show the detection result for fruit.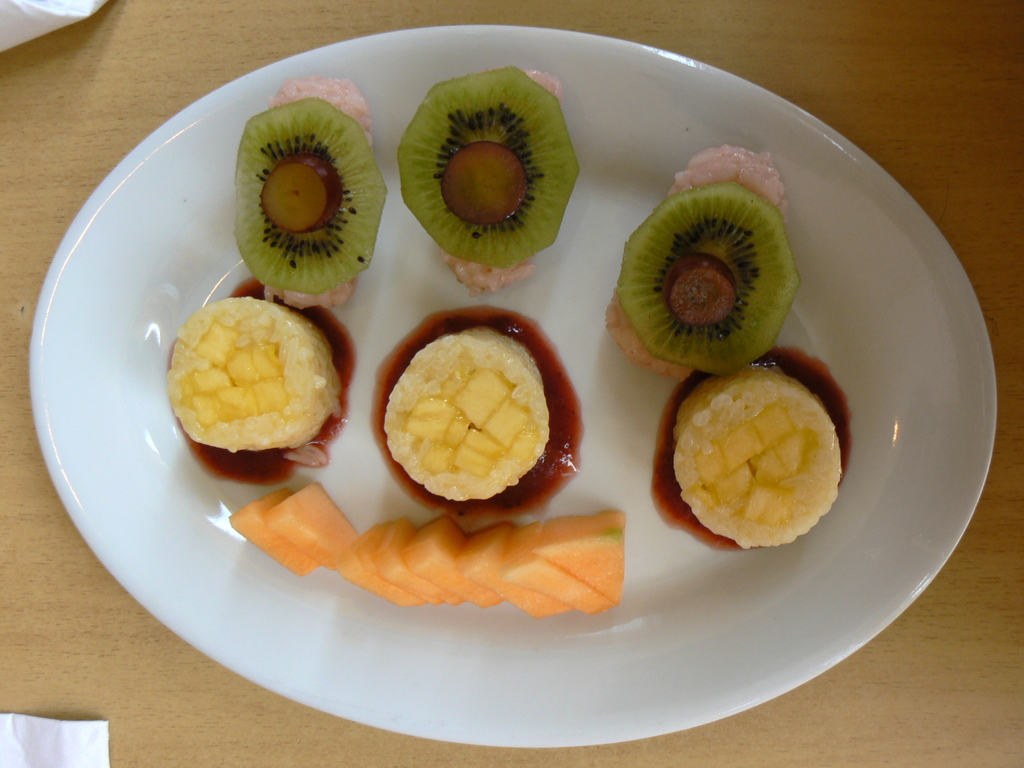
rect(263, 150, 342, 236).
